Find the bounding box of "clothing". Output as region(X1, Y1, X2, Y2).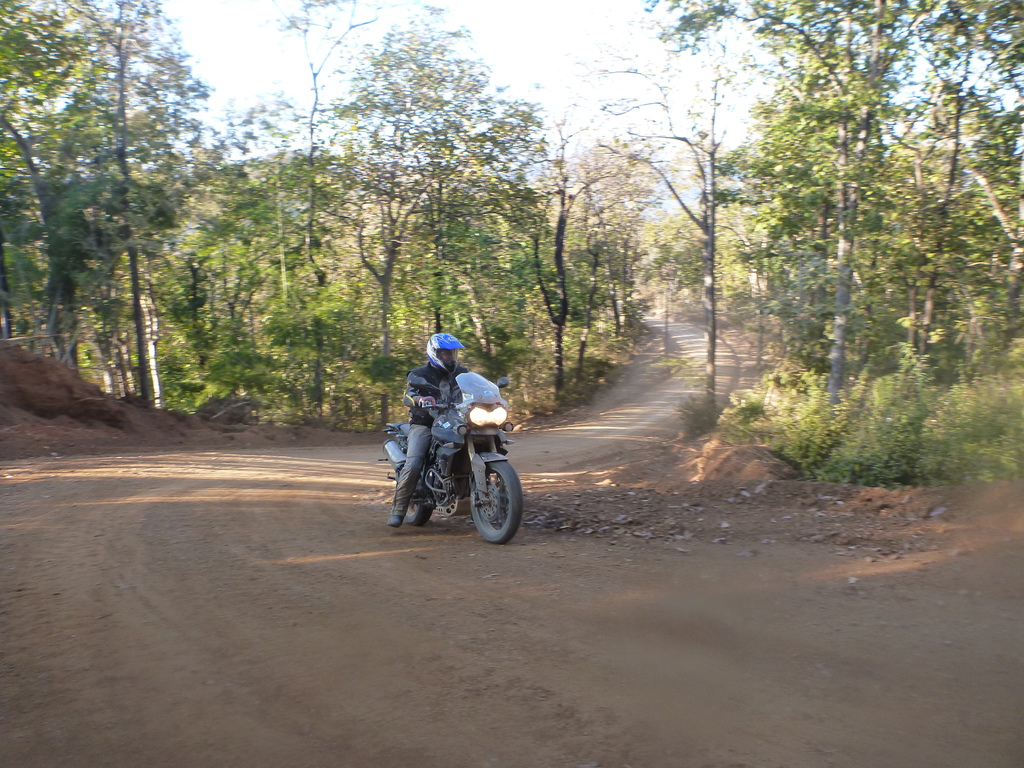
region(390, 355, 472, 513).
